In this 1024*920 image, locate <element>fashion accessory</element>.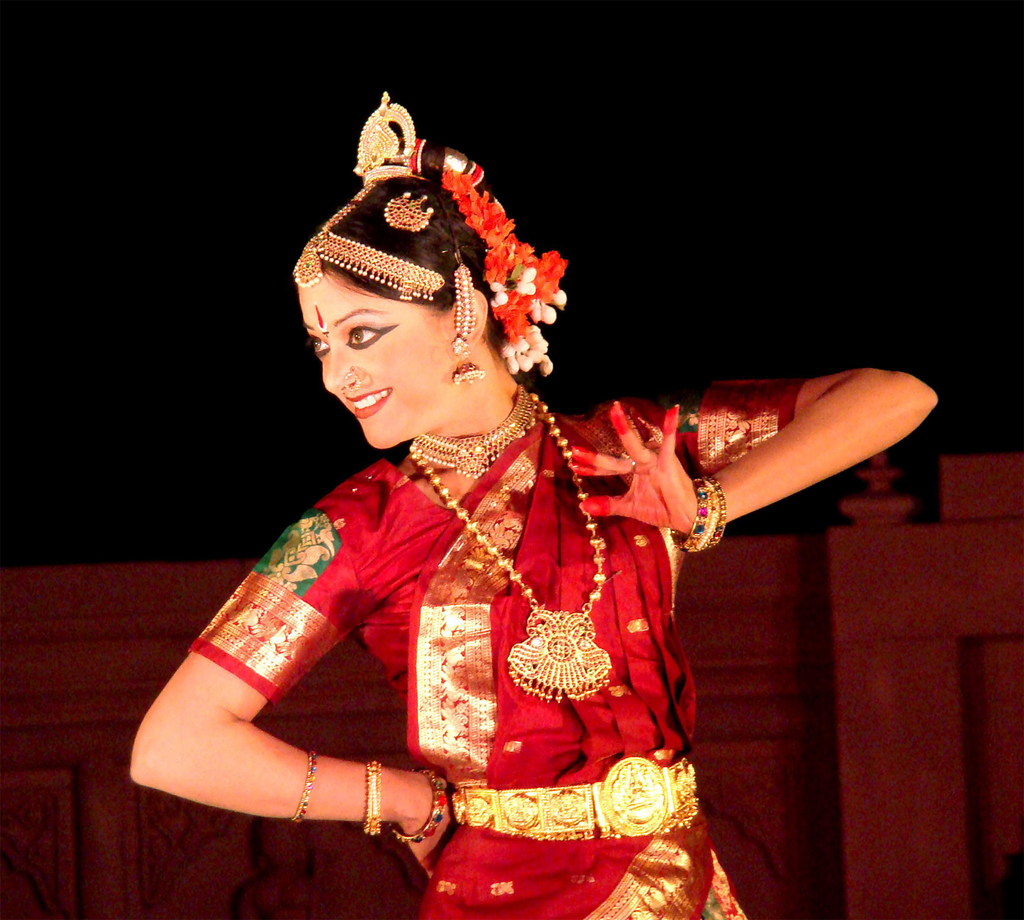
Bounding box: <box>676,476,724,553</box>.
